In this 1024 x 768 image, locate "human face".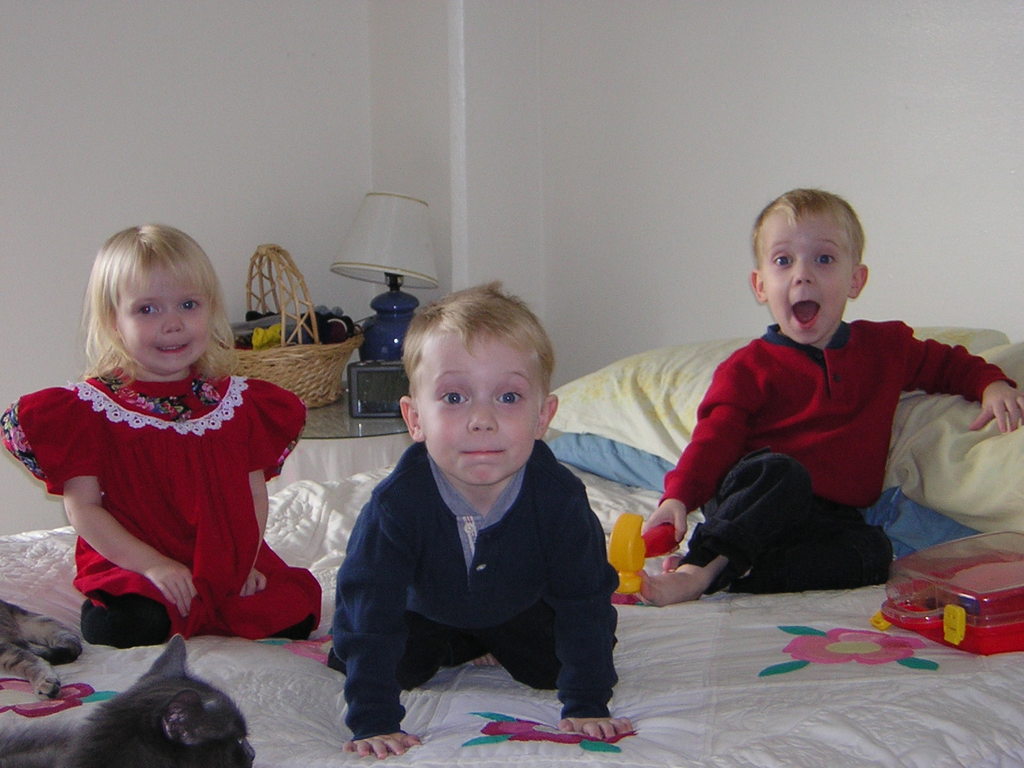
Bounding box: detection(112, 267, 211, 377).
